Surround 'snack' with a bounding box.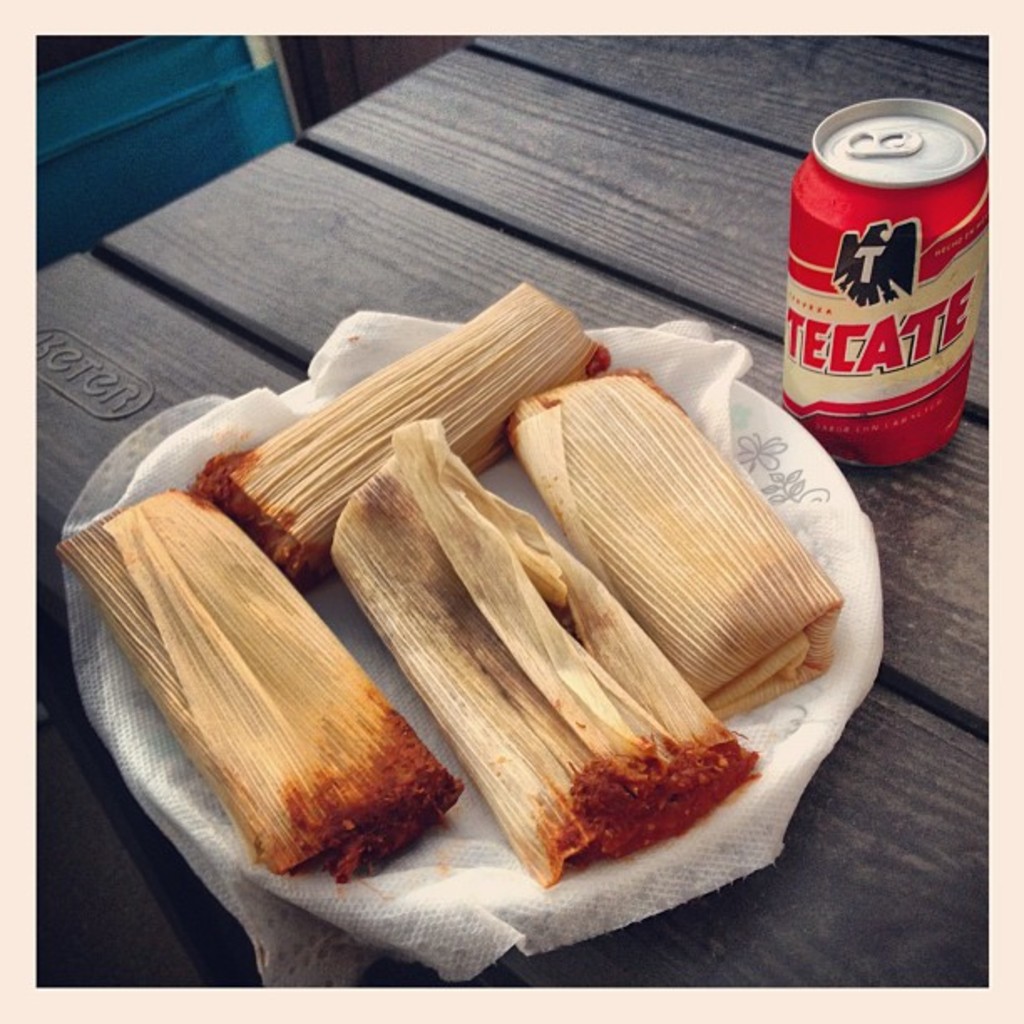
box(55, 281, 857, 900).
